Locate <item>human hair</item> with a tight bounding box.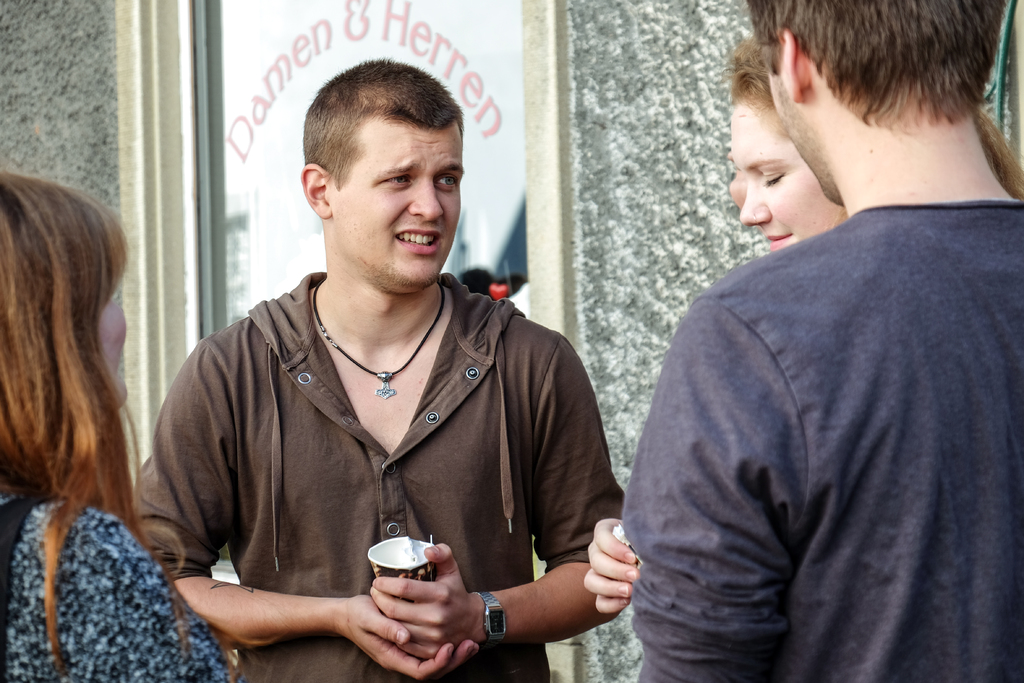
[754, 0, 1010, 124].
